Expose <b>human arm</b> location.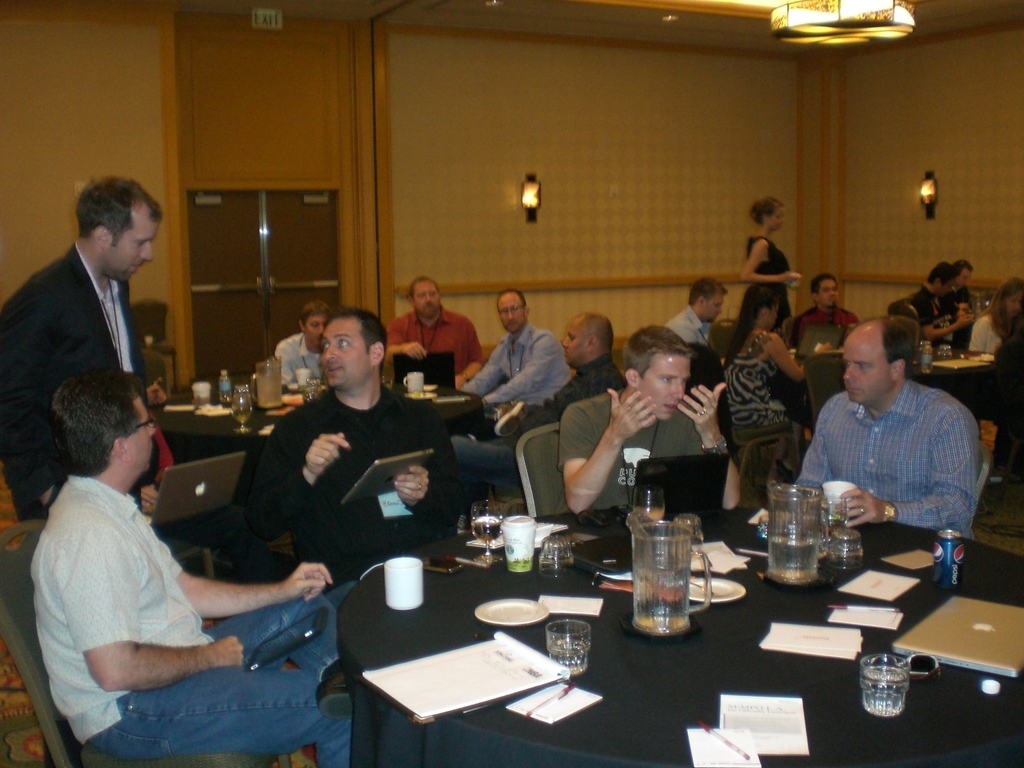
Exposed at (x1=271, y1=341, x2=293, y2=386).
